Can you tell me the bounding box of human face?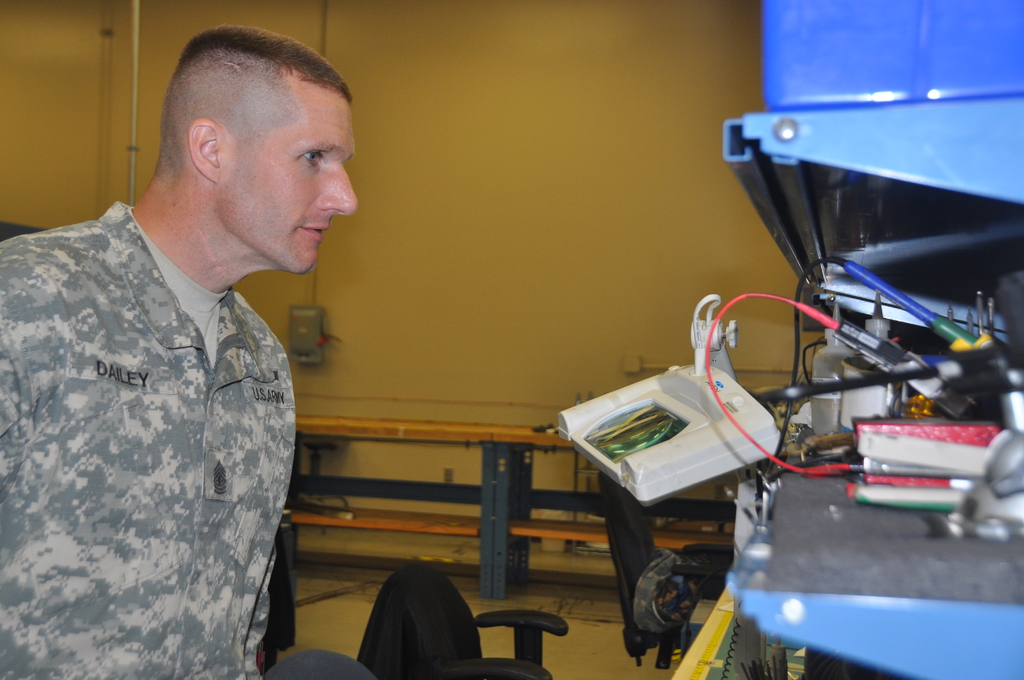
rect(219, 74, 359, 275).
